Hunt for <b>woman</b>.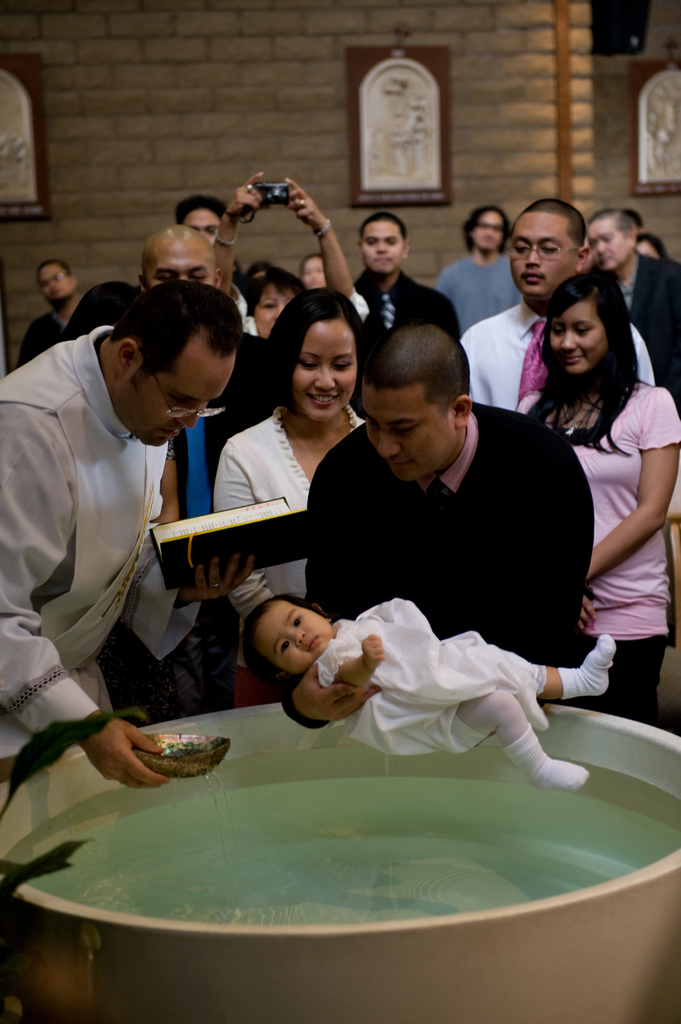
Hunted down at (189, 290, 399, 657).
